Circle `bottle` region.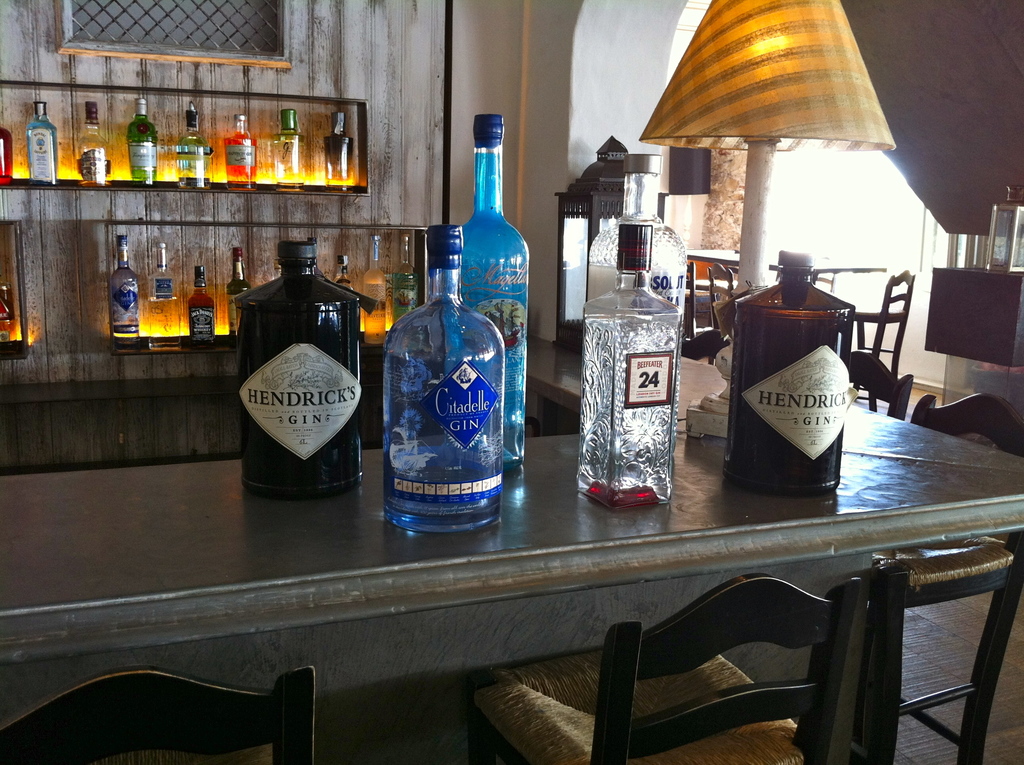
Region: l=122, t=94, r=159, b=191.
